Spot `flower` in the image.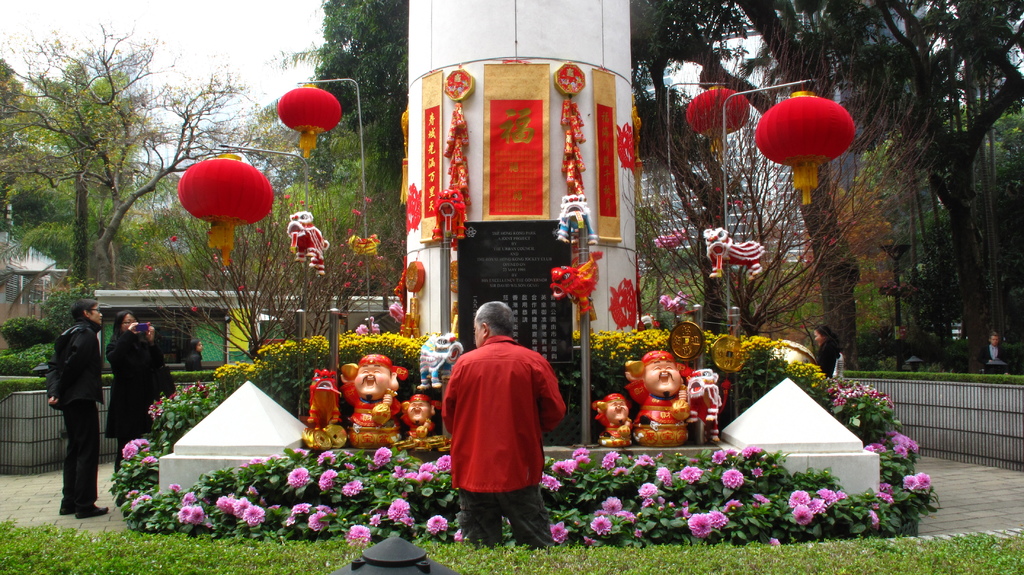
`flower` found at bbox=[143, 451, 159, 465].
